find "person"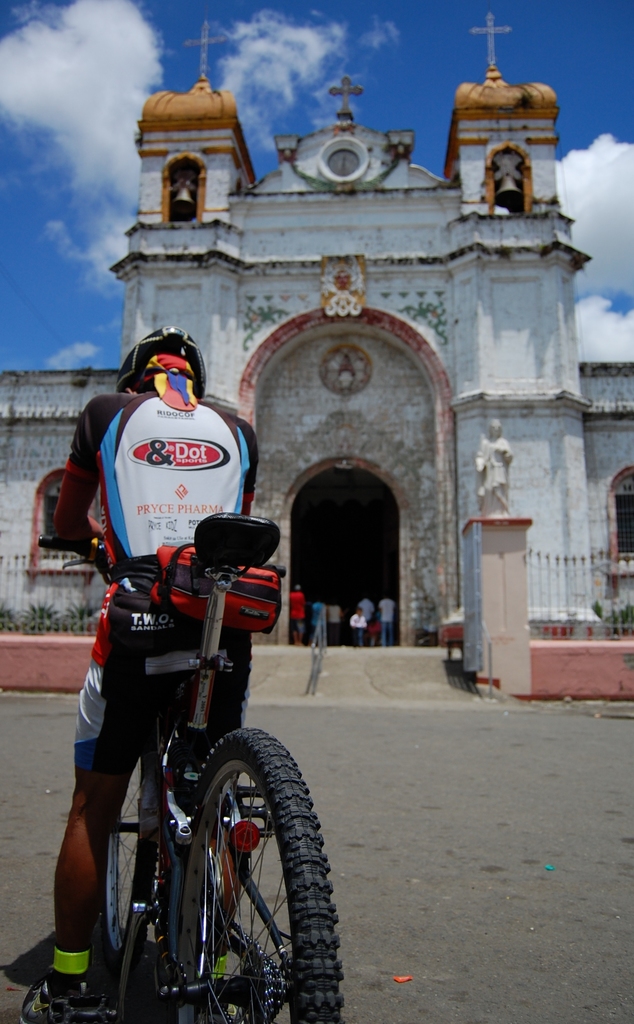
bbox(24, 333, 266, 1021)
